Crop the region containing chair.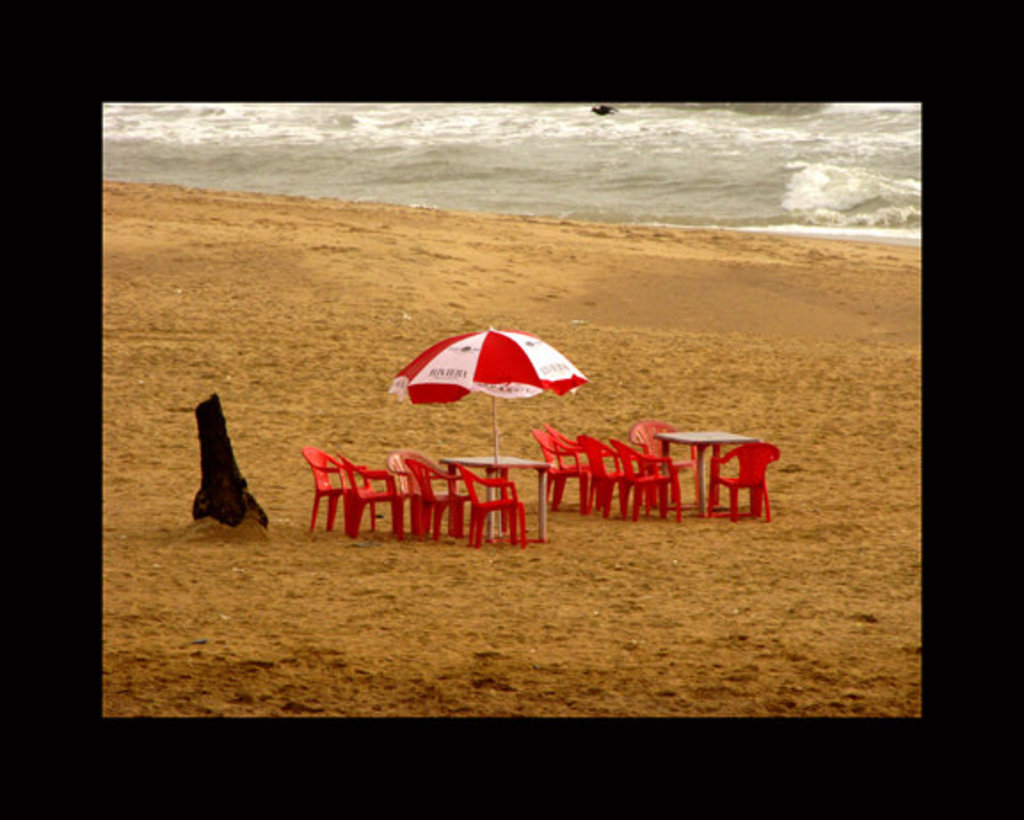
Crop region: [539,429,592,514].
